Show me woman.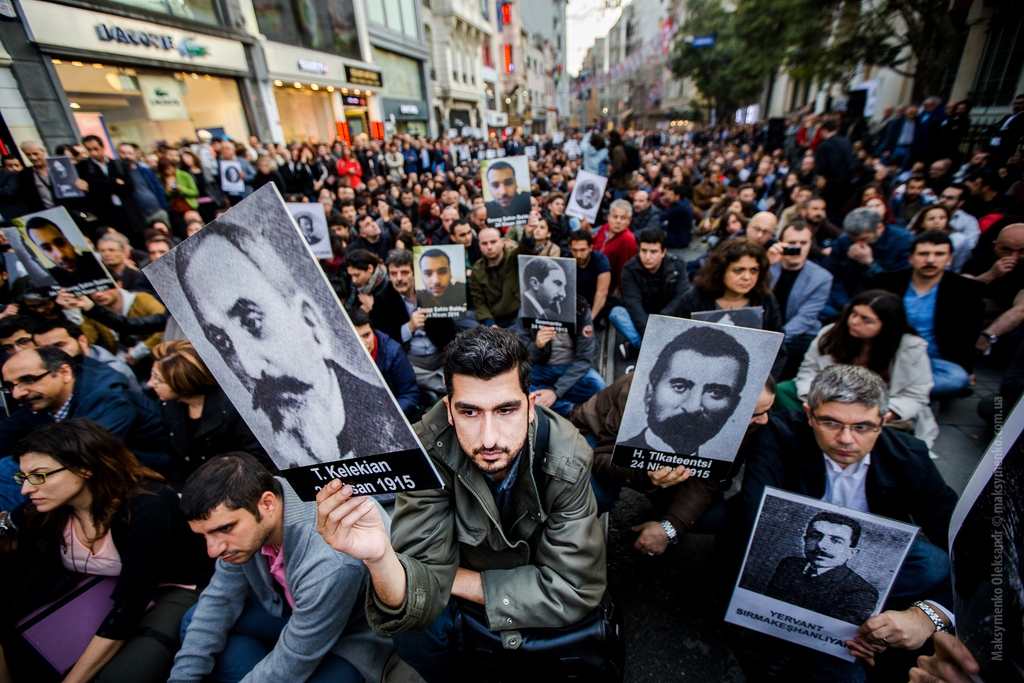
woman is here: 666,240,787,321.
